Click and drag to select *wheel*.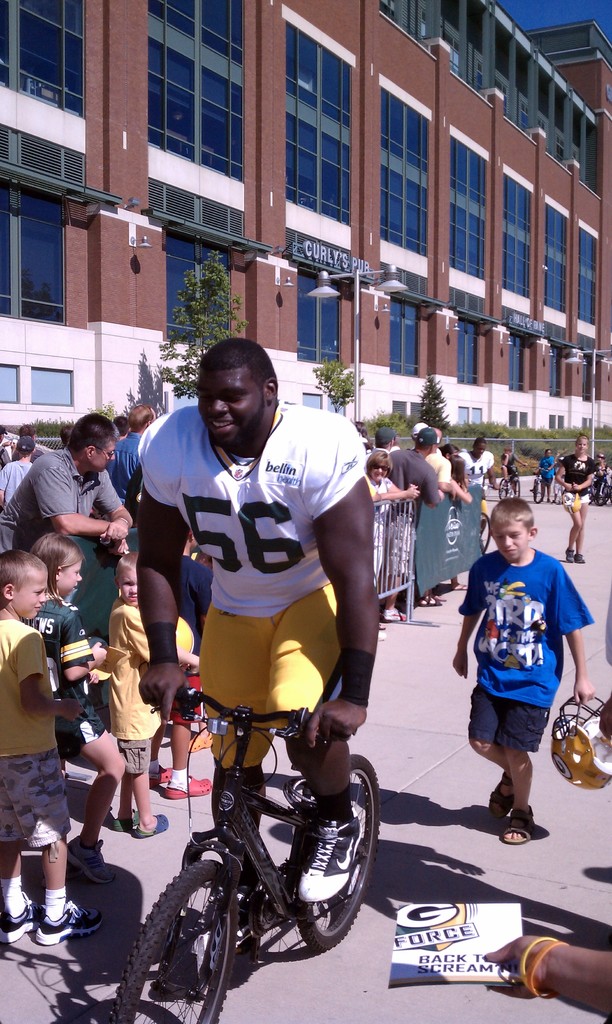
Selection: region(104, 853, 236, 1023).
